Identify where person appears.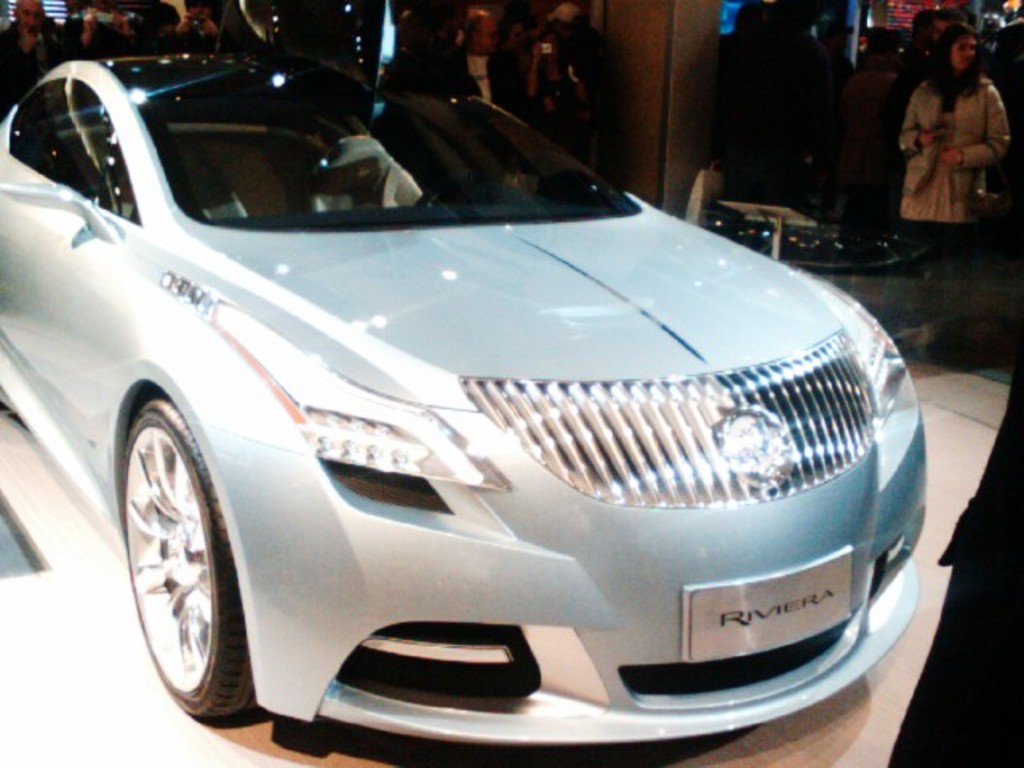
Appears at region(520, 0, 598, 150).
